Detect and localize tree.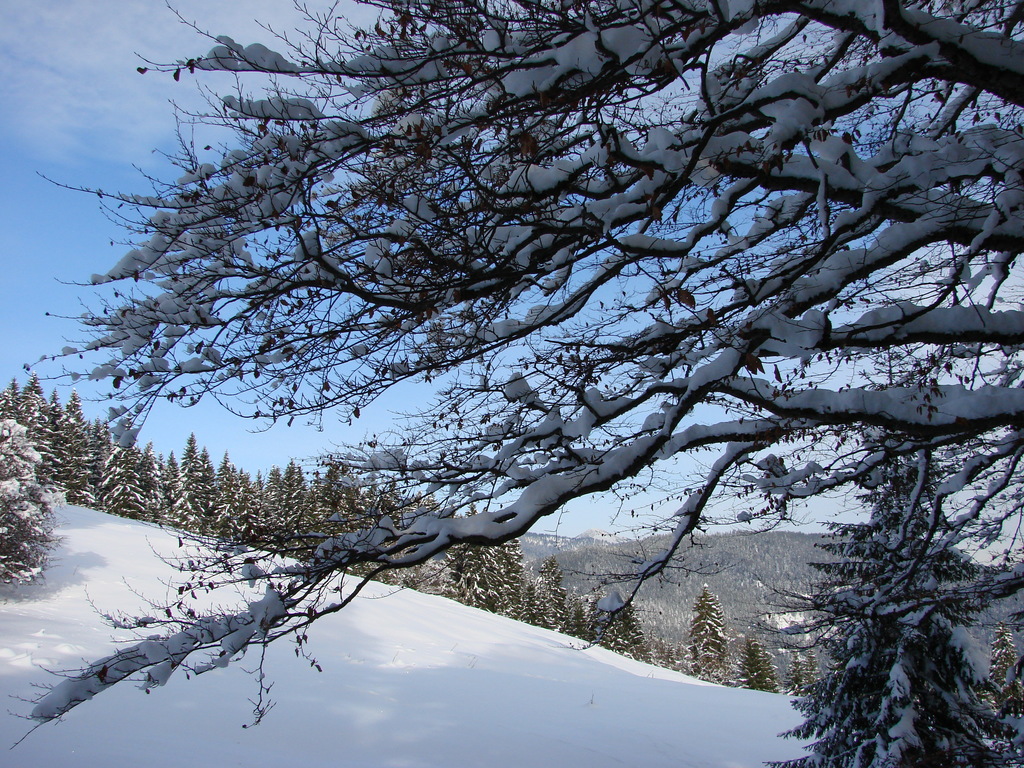
Localized at (195,456,254,536).
